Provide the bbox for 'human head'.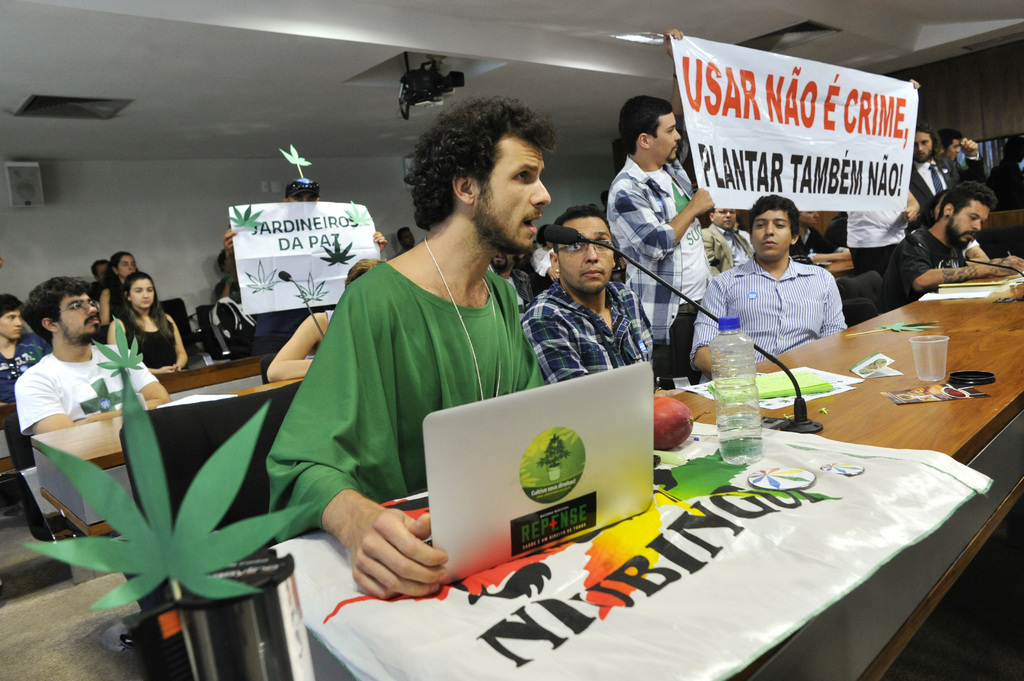
rect(344, 253, 391, 286).
